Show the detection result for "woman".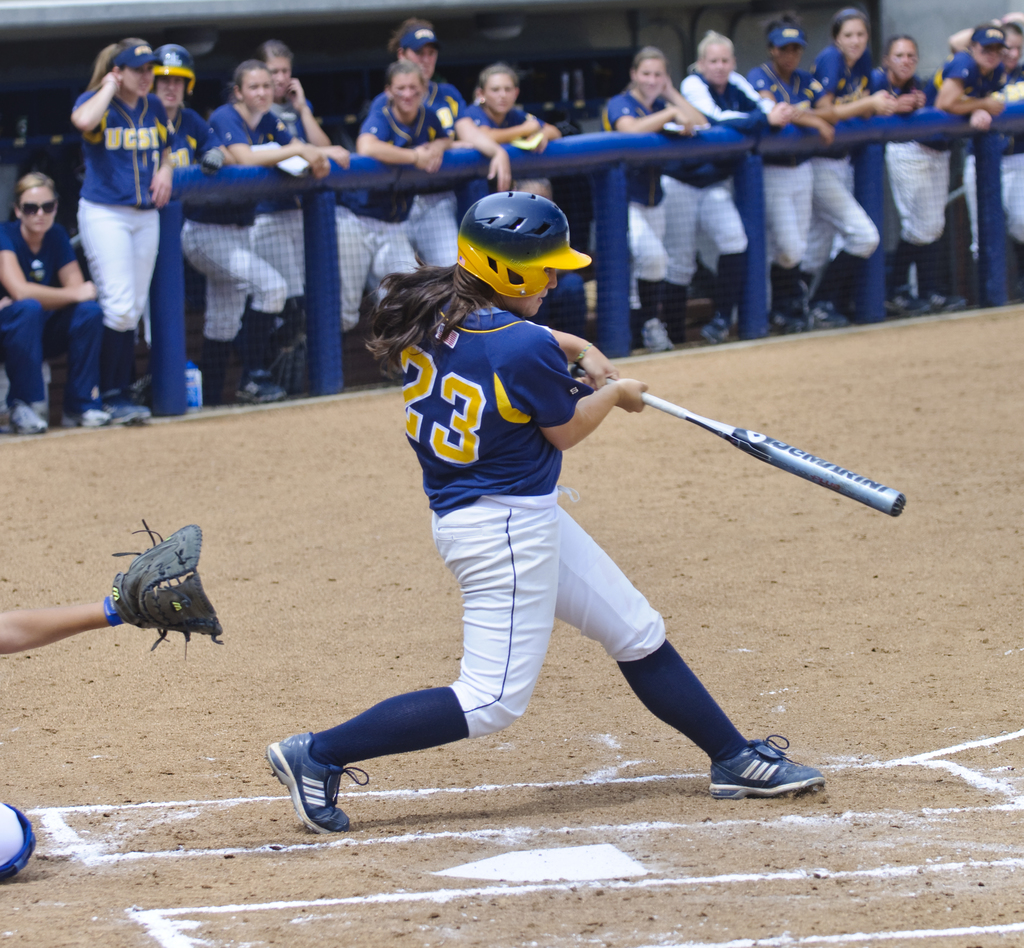
<box>812,8,903,326</box>.
